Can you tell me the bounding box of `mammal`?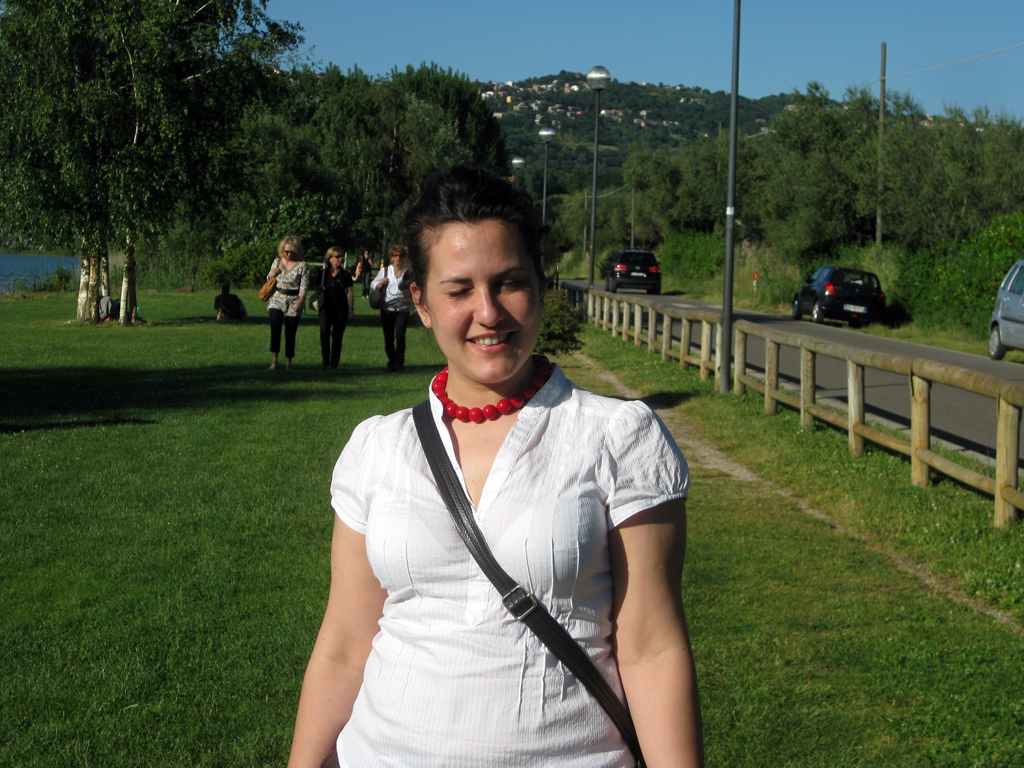
{"x1": 361, "y1": 244, "x2": 372, "y2": 296}.
